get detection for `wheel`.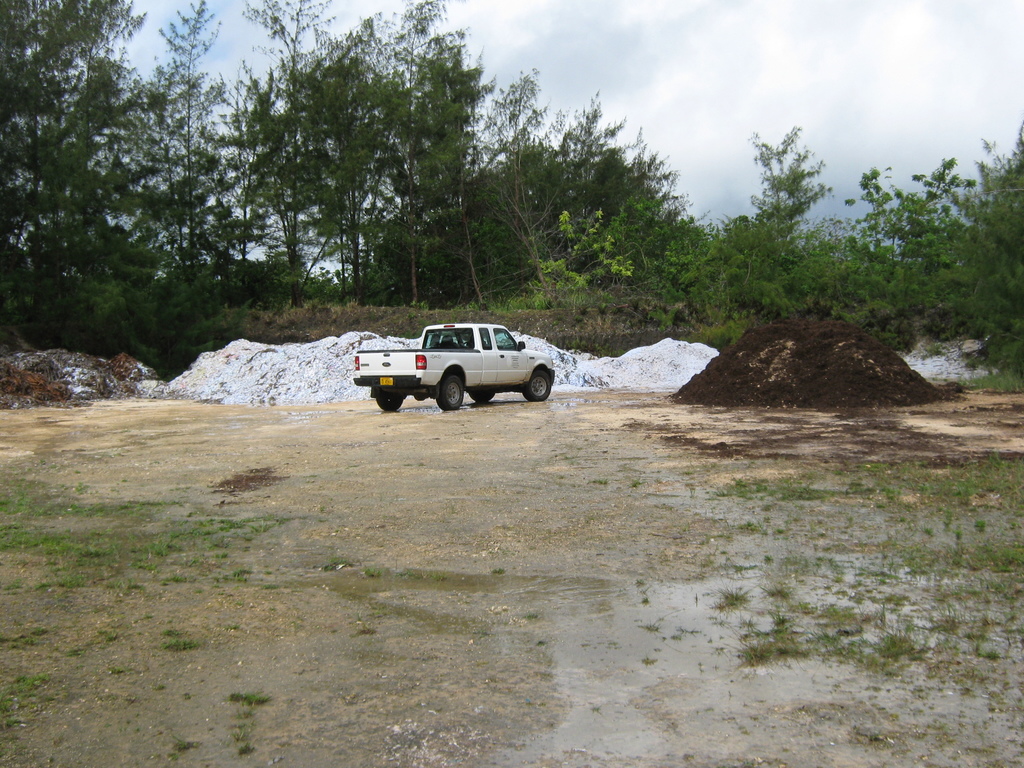
Detection: bbox=(433, 367, 467, 408).
